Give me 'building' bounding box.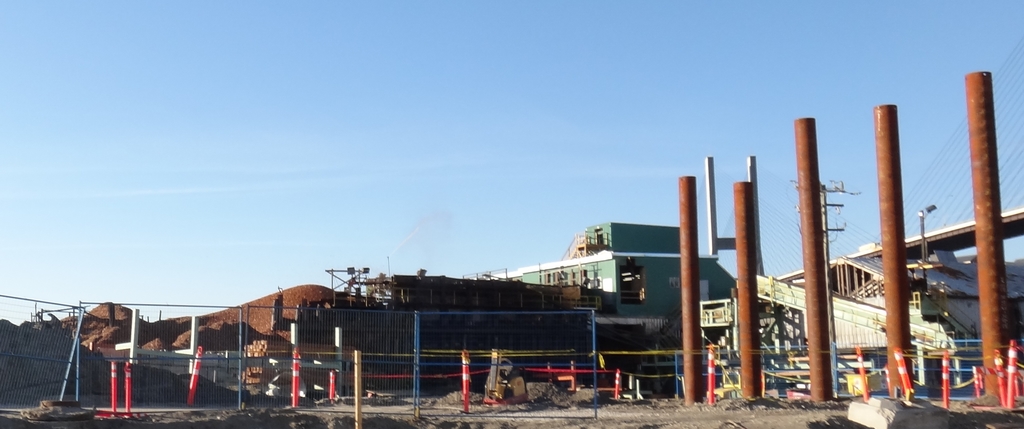
region(504, 223, 735, 394).
